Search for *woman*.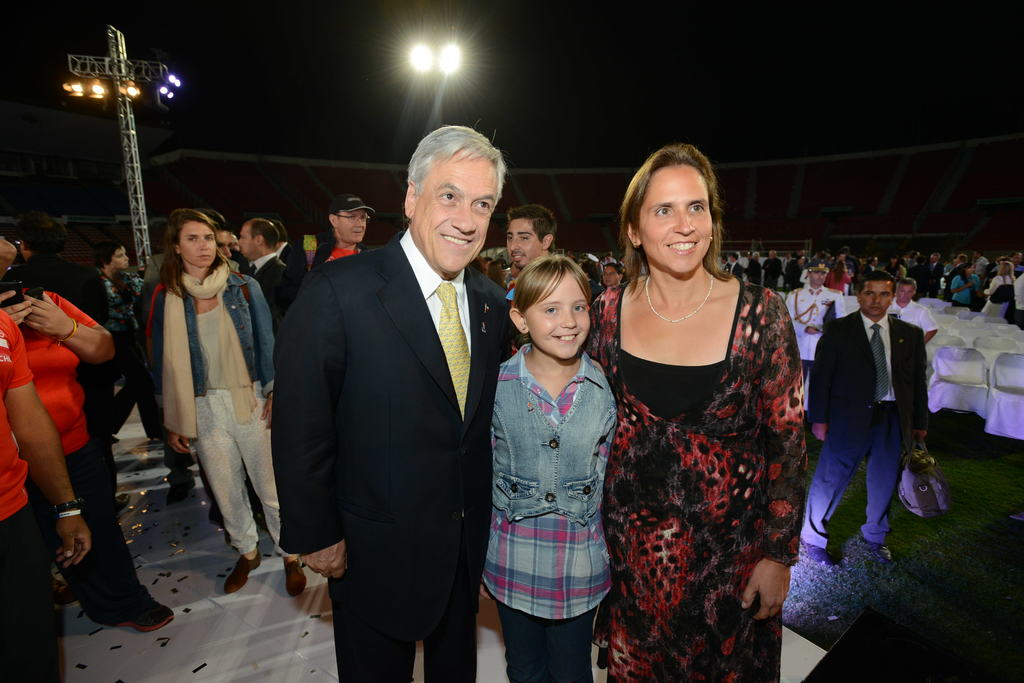
Found at bbox=(591, 141, 819, 675).
